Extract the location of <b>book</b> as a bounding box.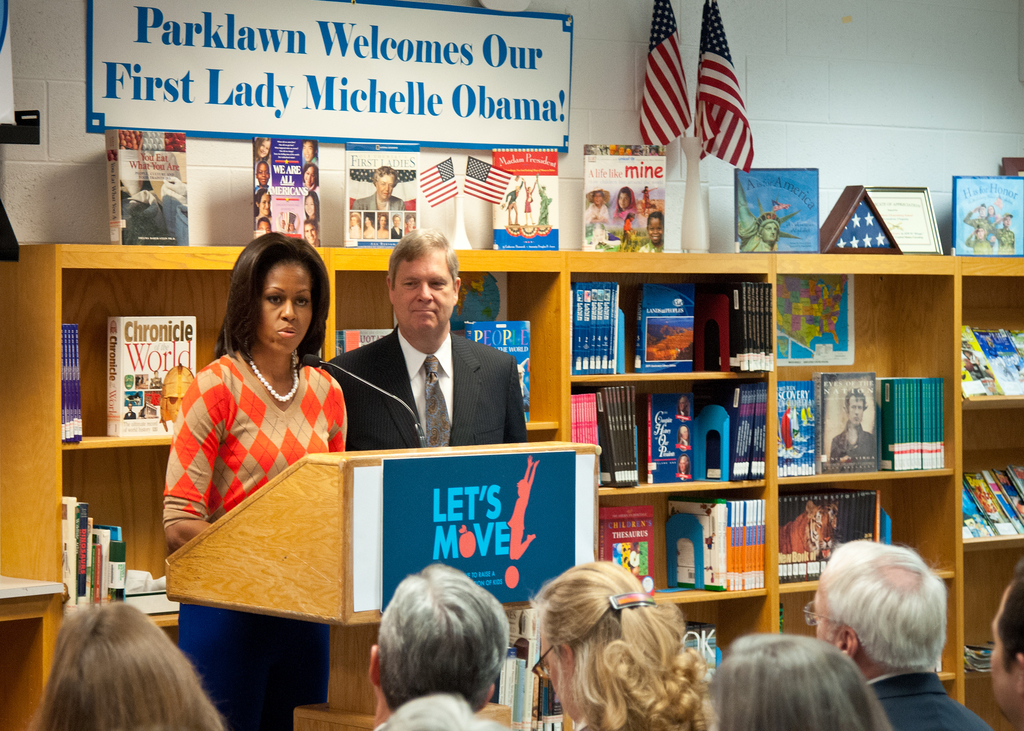
select_region(252, 136, 325, 247).
